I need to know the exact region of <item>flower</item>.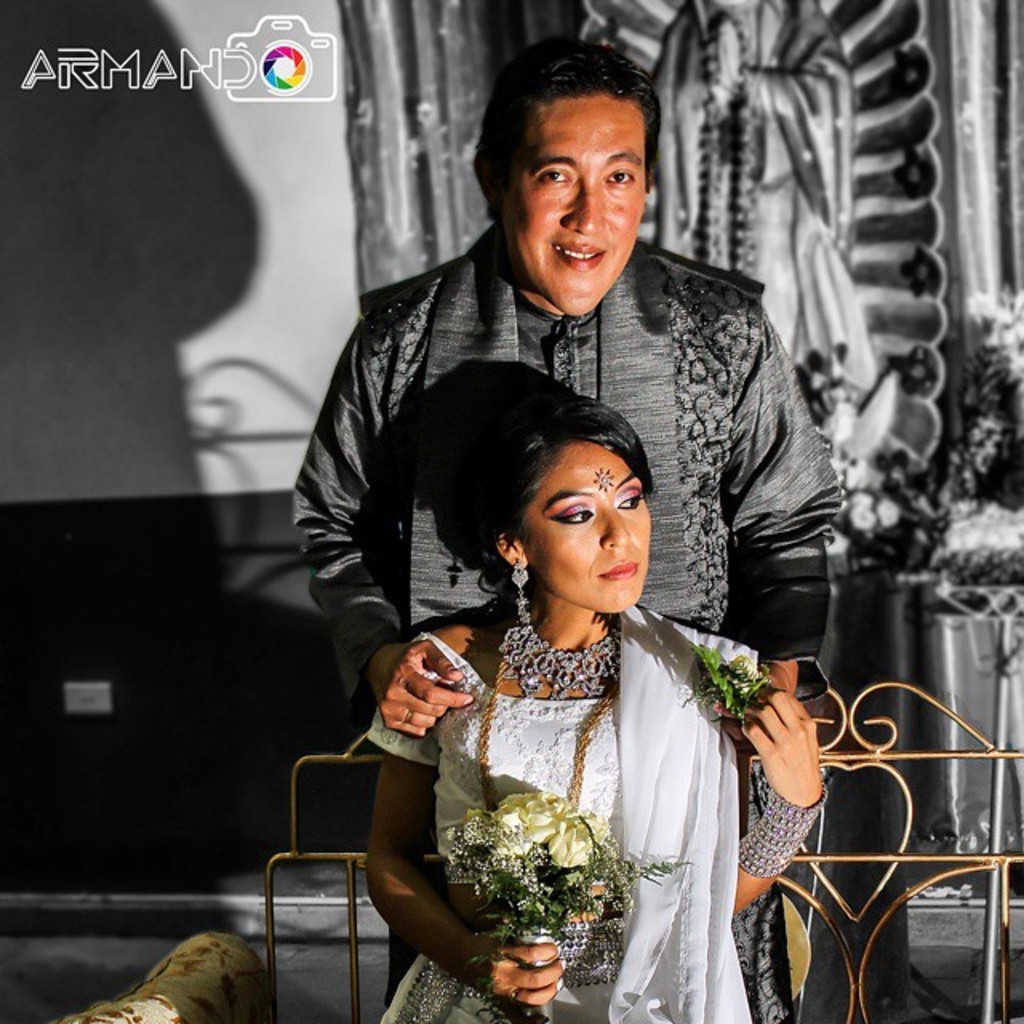
Region: (544, 819, 594, 866).
